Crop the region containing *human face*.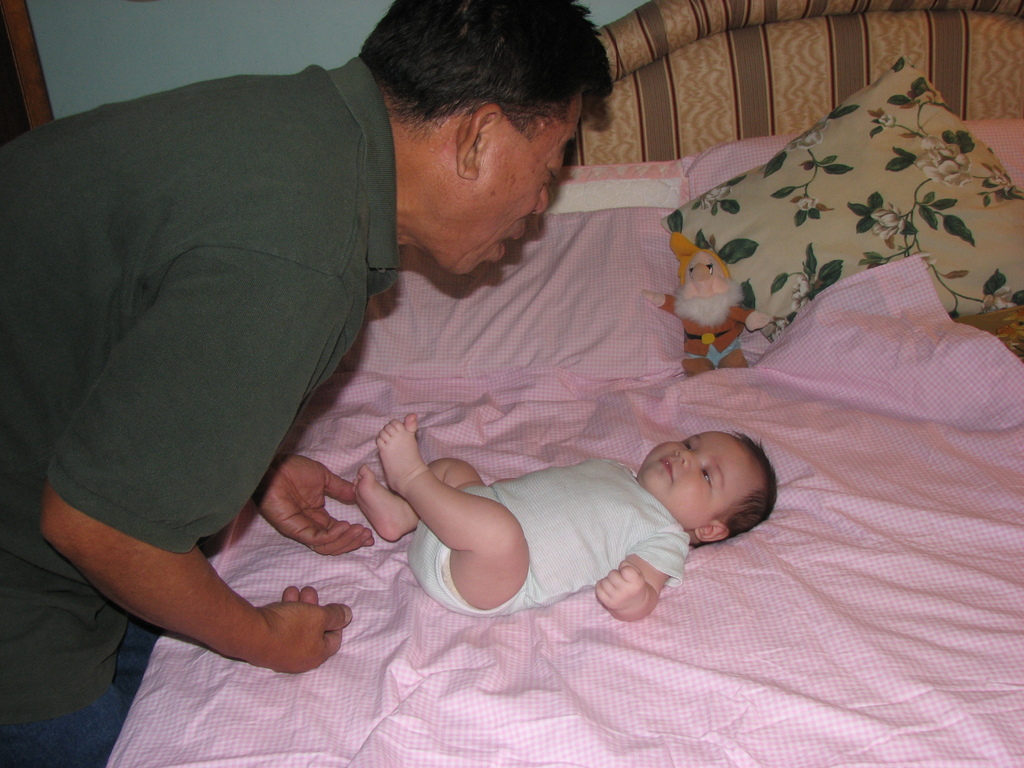
Crop region: bbox=[447, 88, 586, 278].
